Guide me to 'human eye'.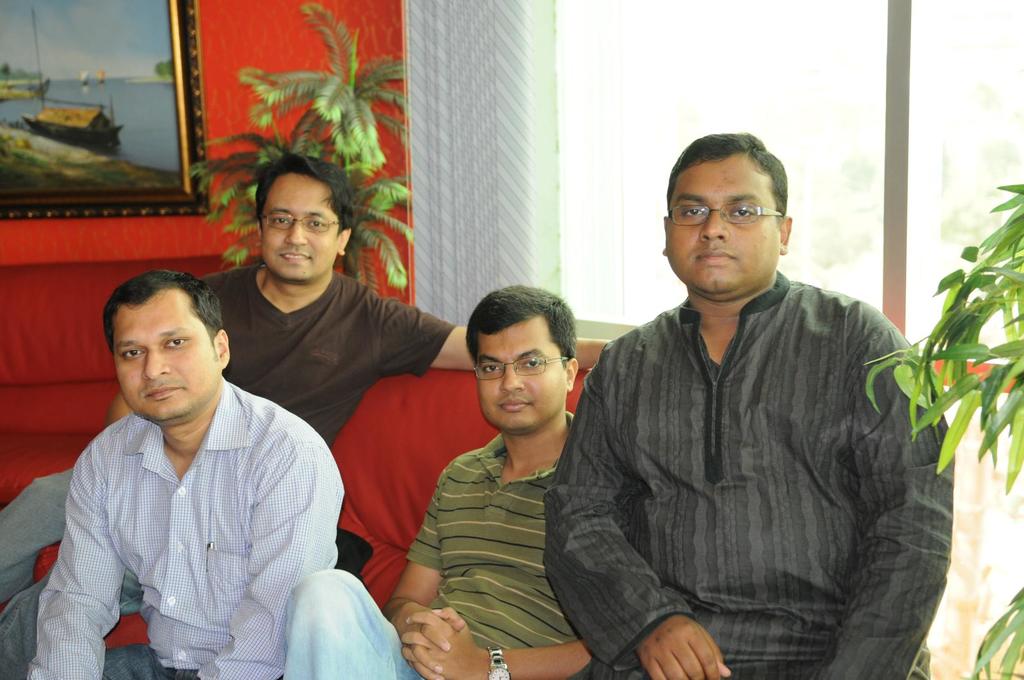
Guidance: detection(163, 335, 189, 350).
